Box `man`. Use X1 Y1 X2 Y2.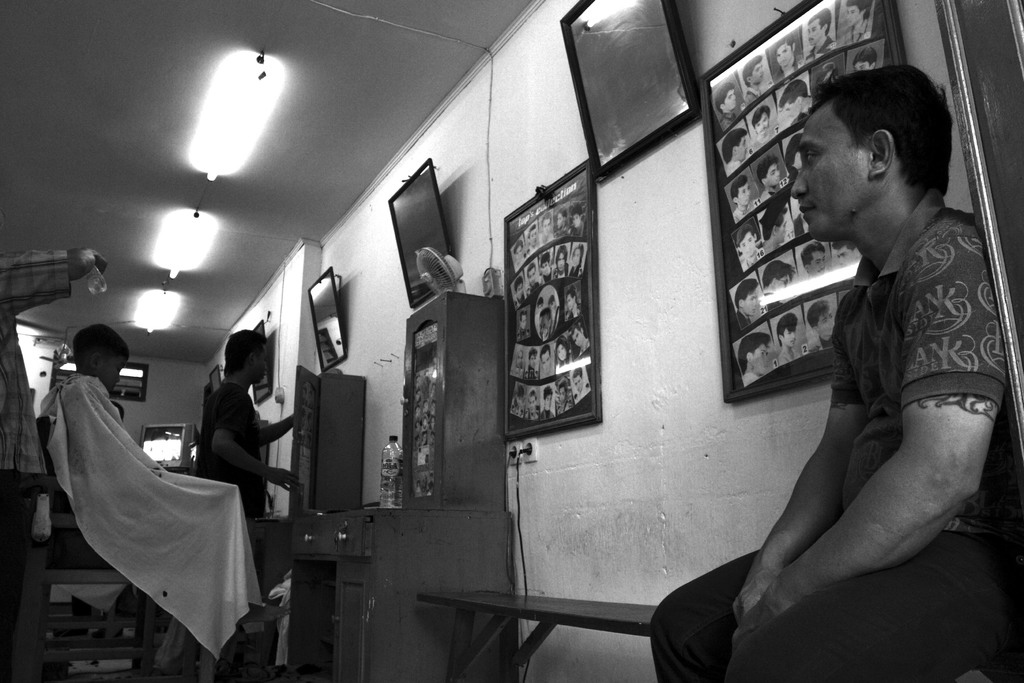
737 326 770 386.
